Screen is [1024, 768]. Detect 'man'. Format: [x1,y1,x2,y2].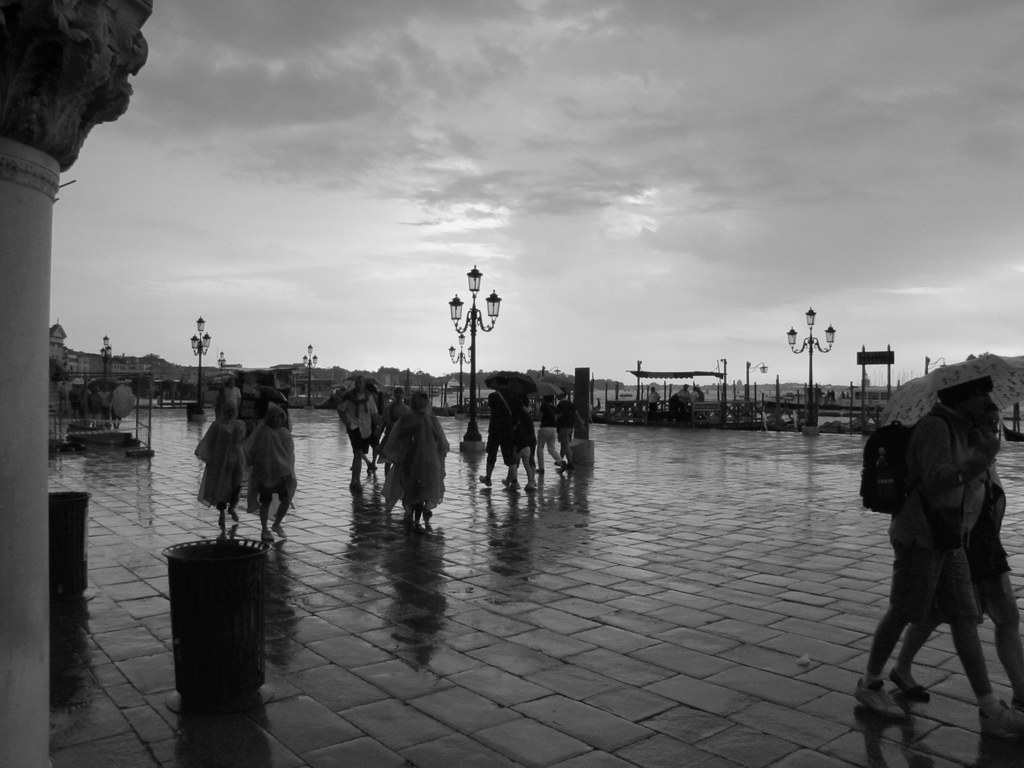
[858,346,1014,764].
